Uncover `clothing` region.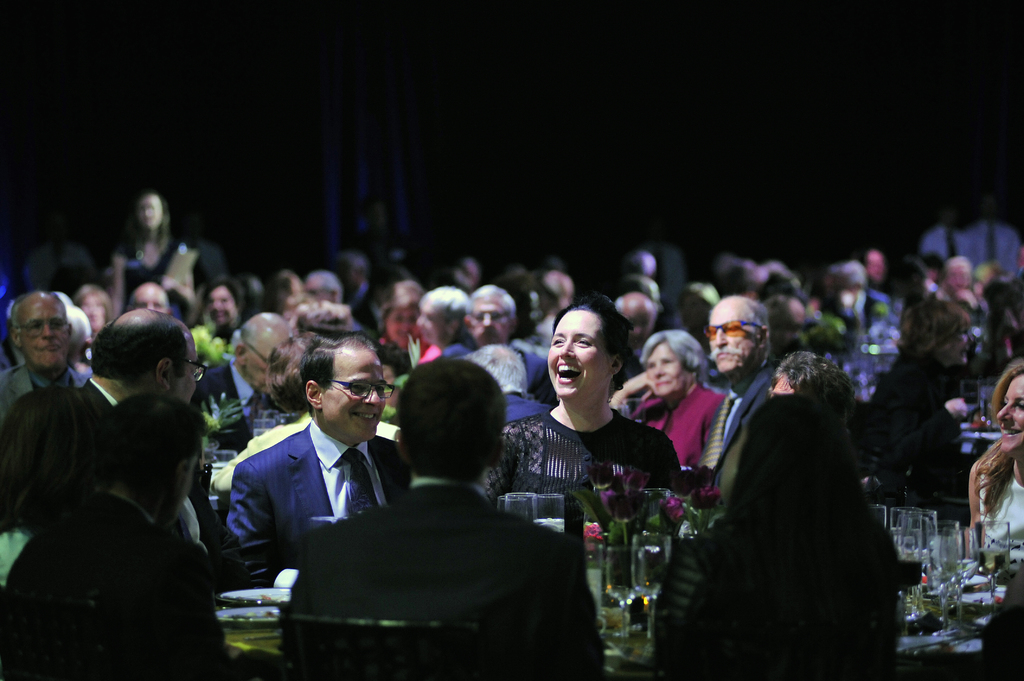
Uncovered: (left=975, top=307, right=1021, bottom=368).
